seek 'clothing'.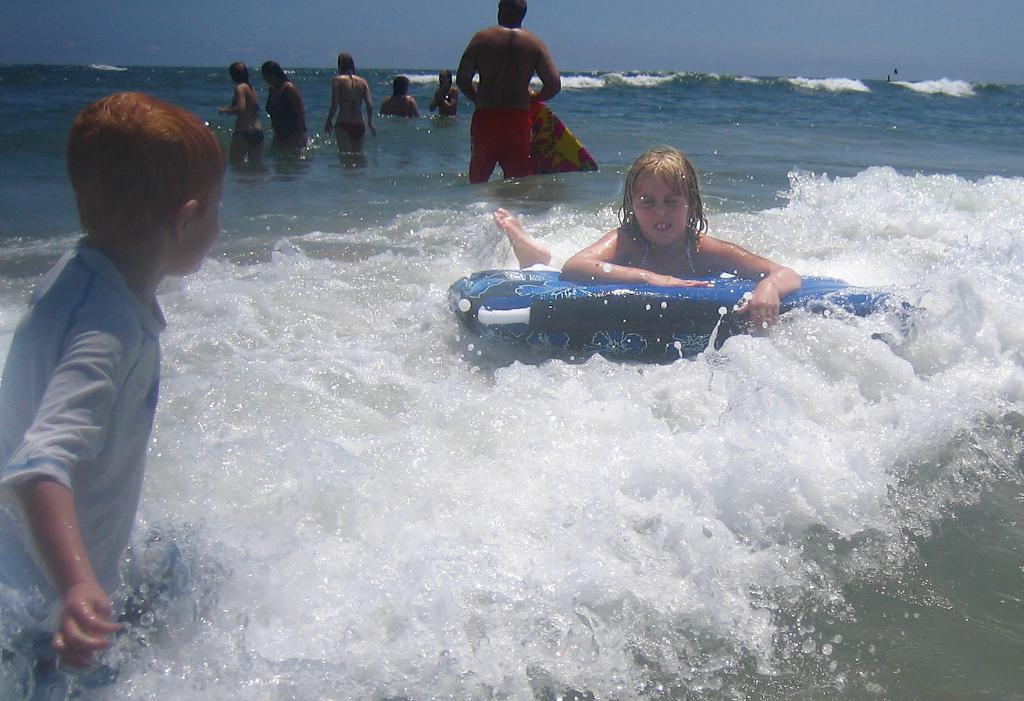
select_region(638, 235, 699, 282).
